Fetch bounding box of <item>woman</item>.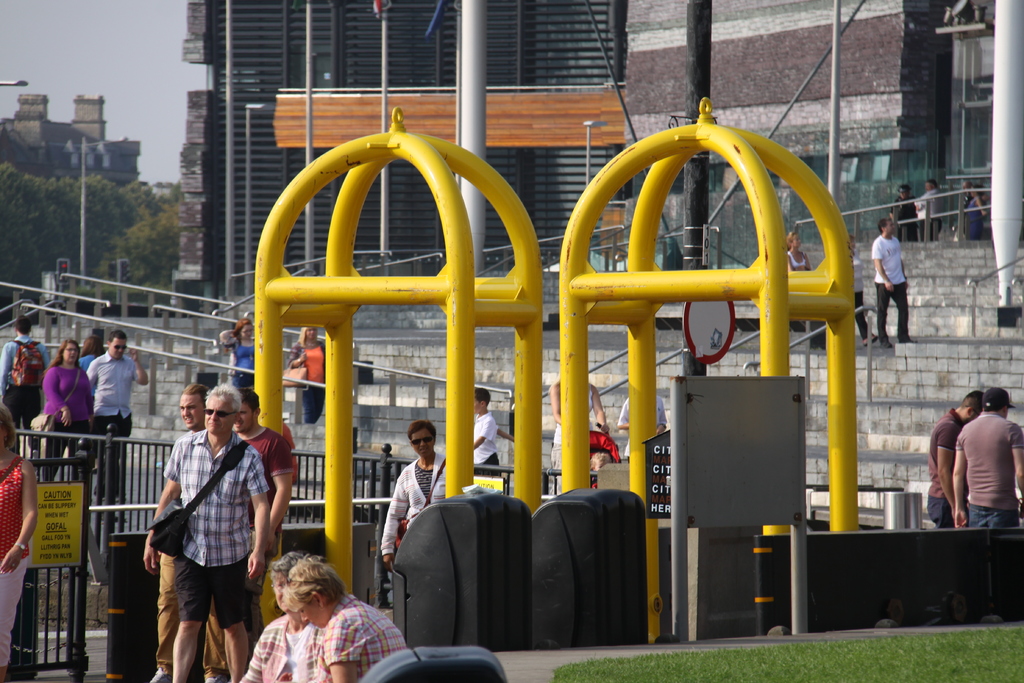
Bbox: box=[785, 226, 810, 273].
